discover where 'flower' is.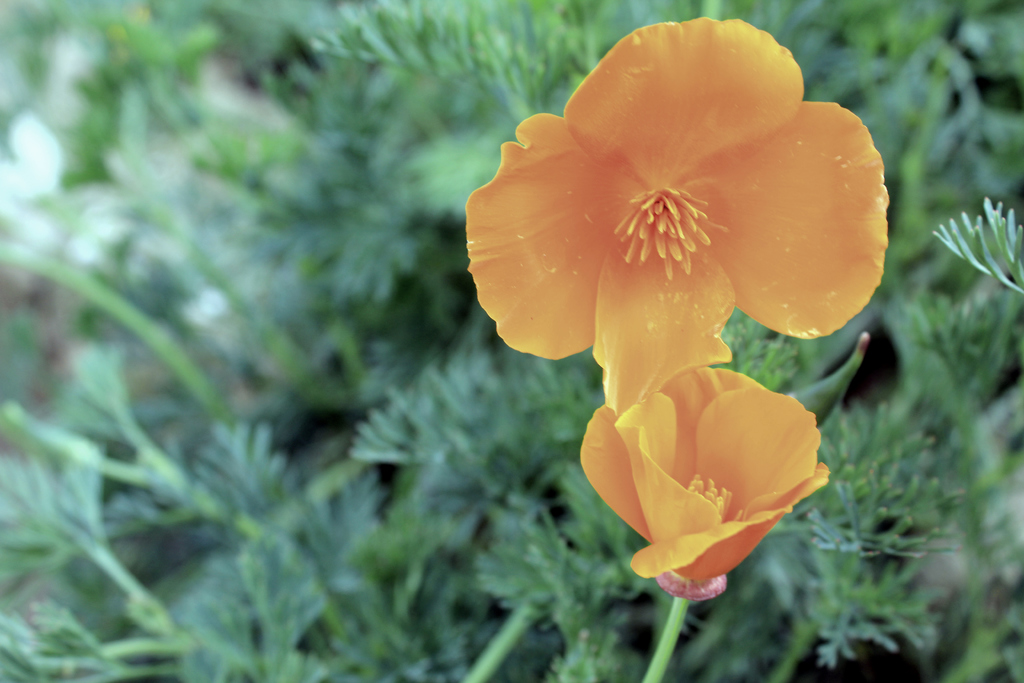
Discovered at bbox=(463, 18, 890, 409).
